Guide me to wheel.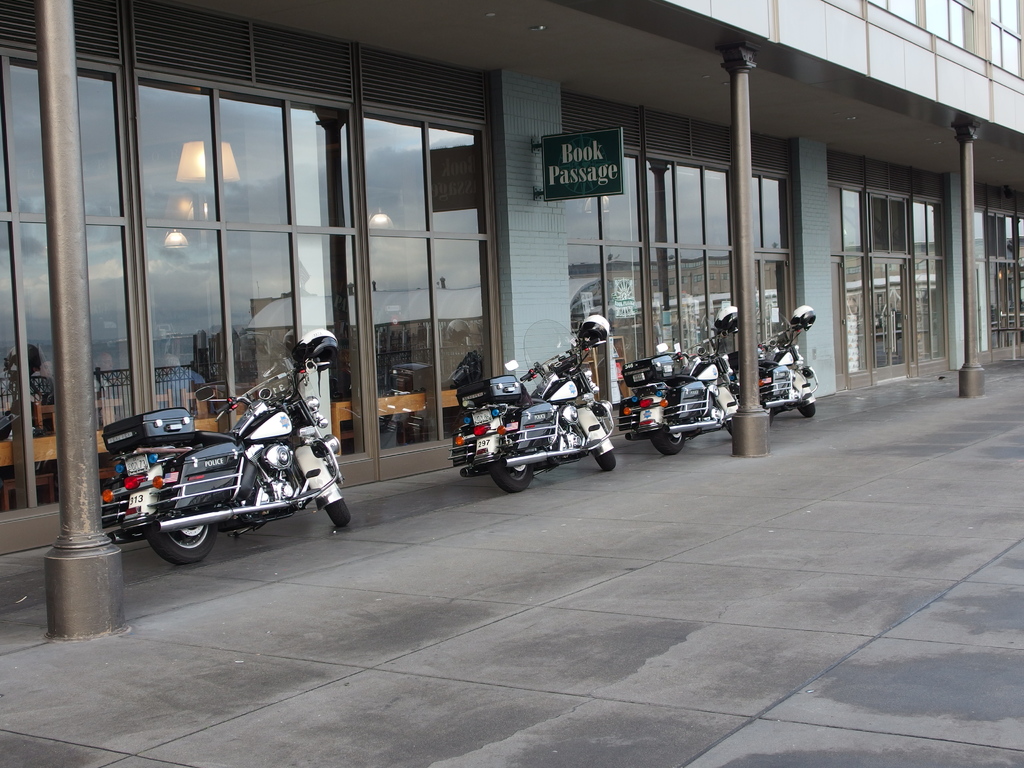
Guidance: [x1=146, y1=509, x2=220, y2=564].
